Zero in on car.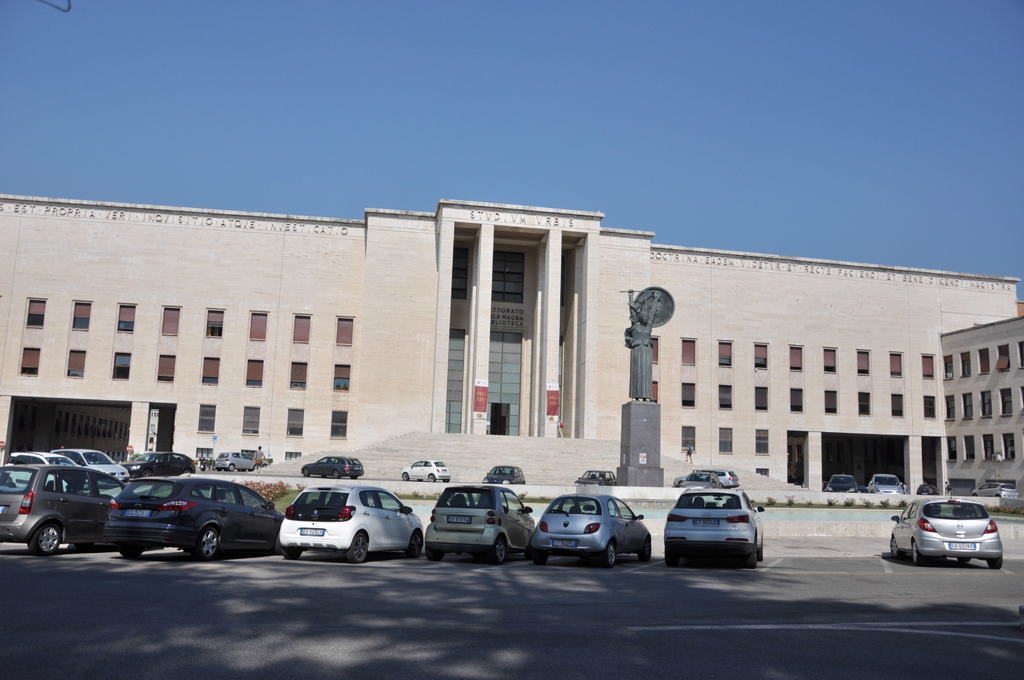
Zeroed in: (x1=483, y1=462, x2=525, y2=487).
